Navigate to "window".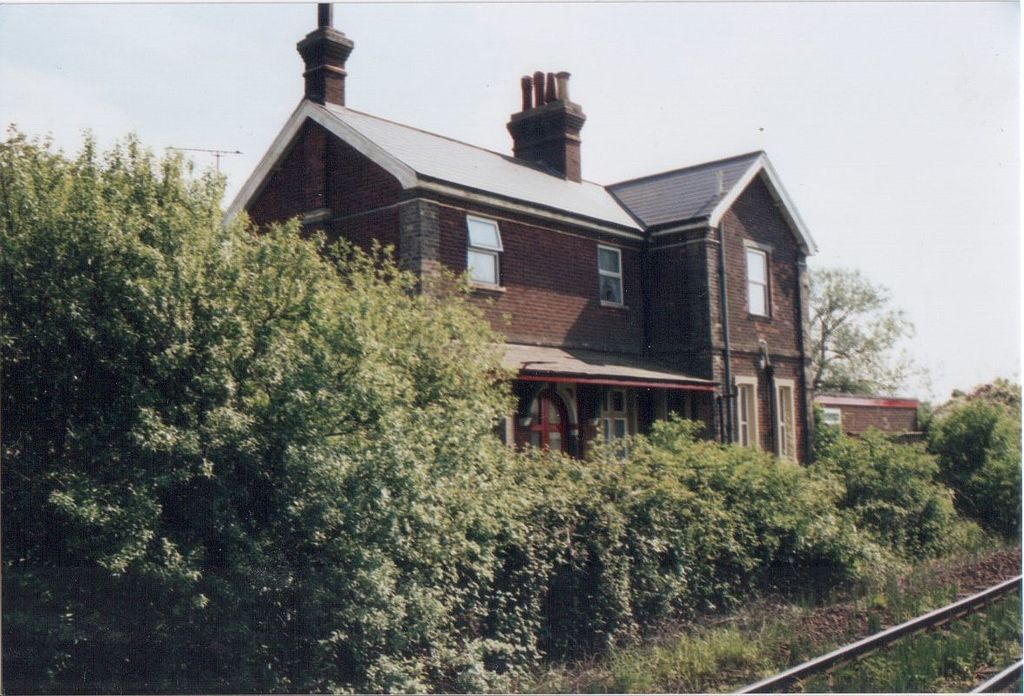
Navigation target: box(732, 379, 762, 449).
